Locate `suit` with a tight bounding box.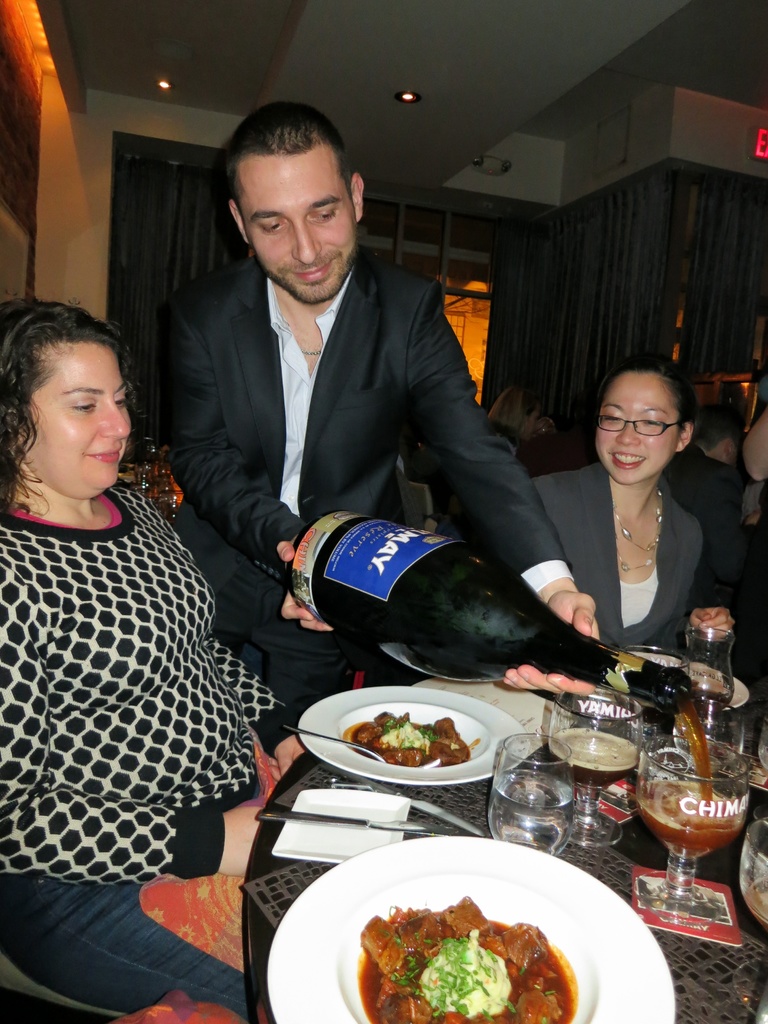
157,243,582,732.
